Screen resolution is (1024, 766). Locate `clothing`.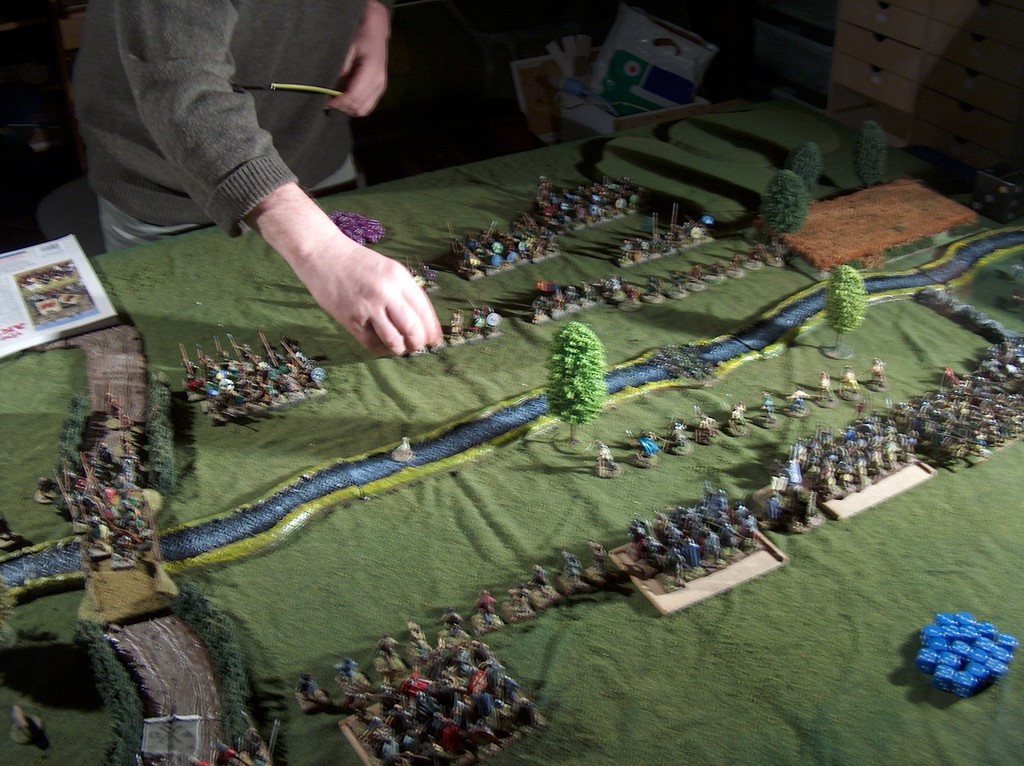
box=[94, 188, 359, 251].
